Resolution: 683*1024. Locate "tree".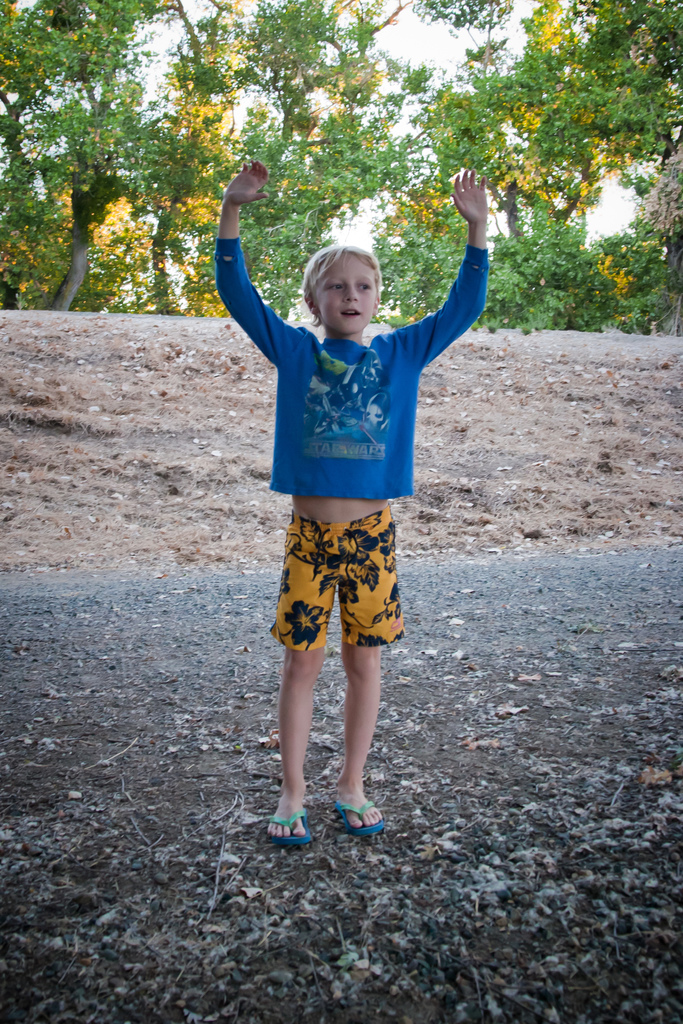
Rect(423, 0, 675, 330).
